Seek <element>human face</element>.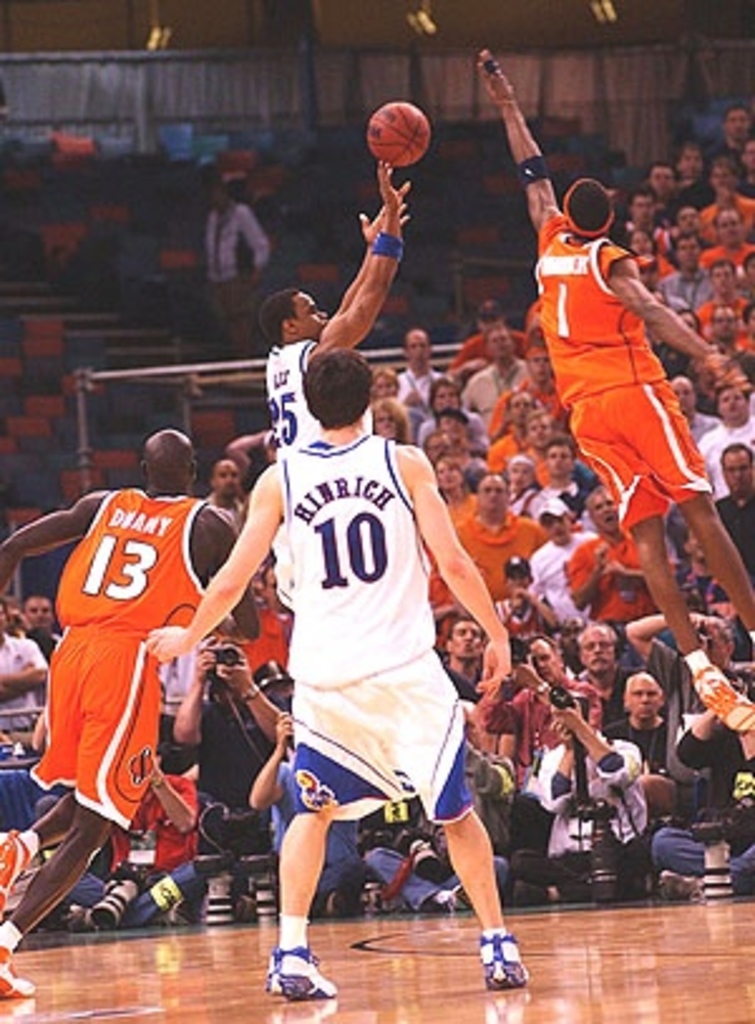
locate(209, 468, 244, 498).
